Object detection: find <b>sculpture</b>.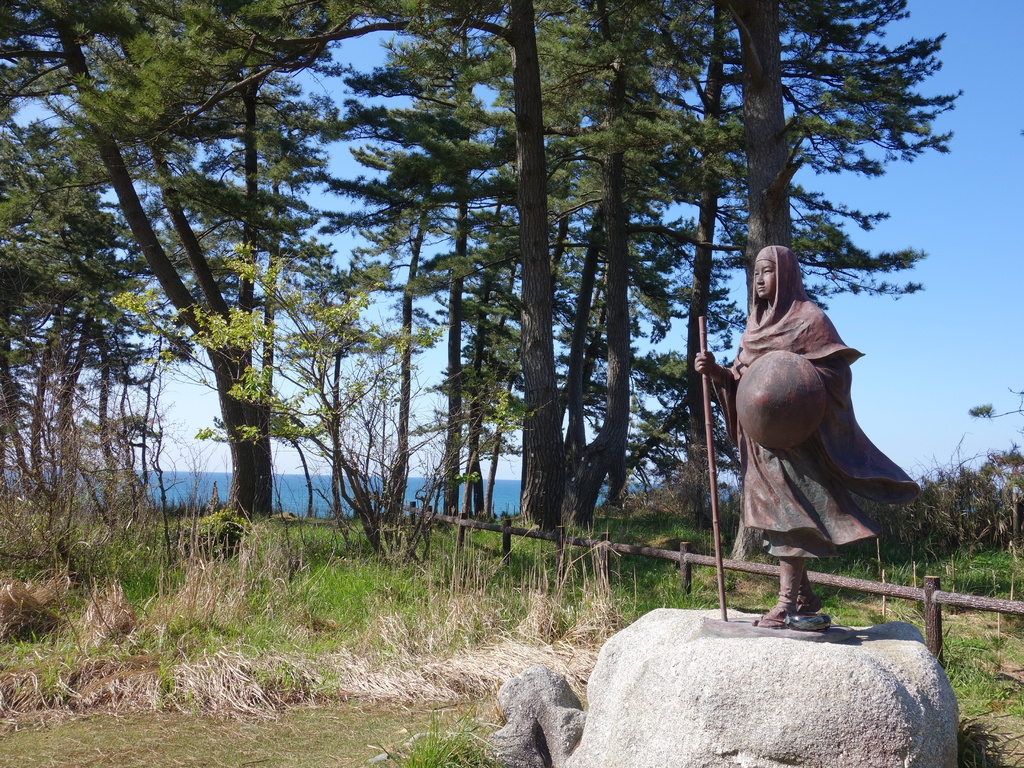
{"x1": 680, "y1": 246, "x2": 934, "y2": 630}.
